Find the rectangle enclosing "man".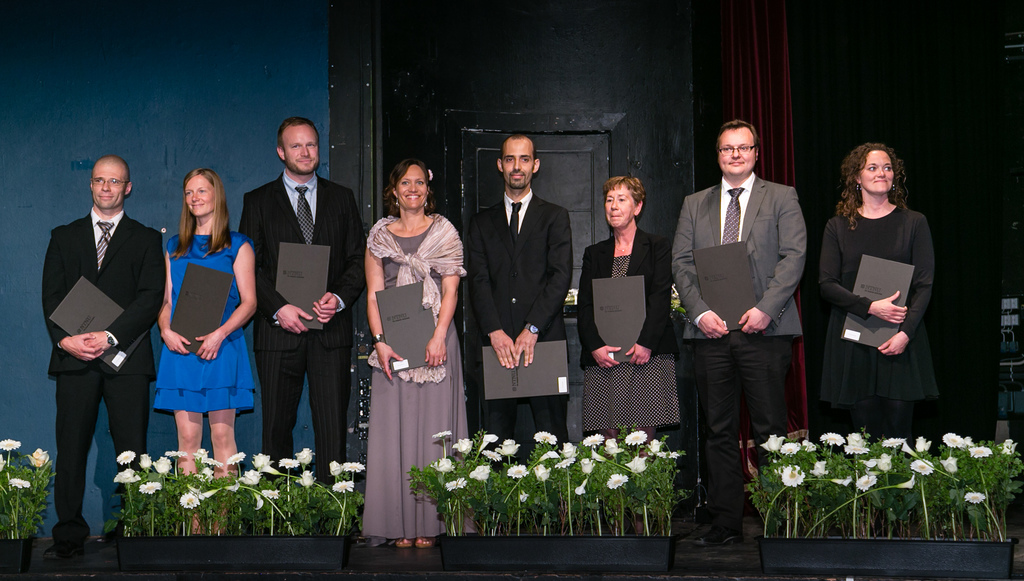
(left=461, top=133, right=575, bottom=479).
